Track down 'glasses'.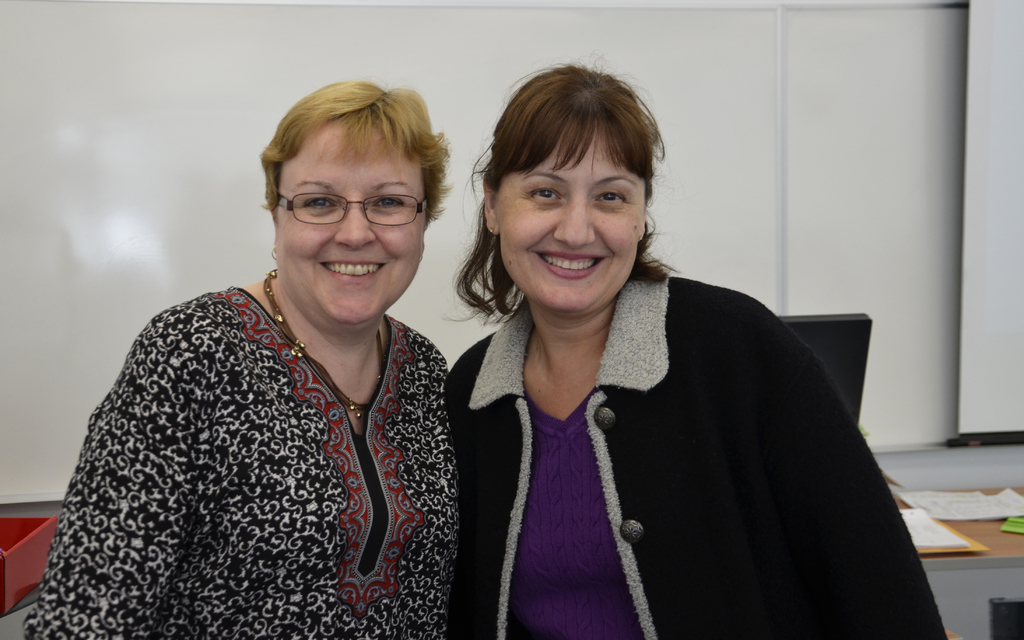
Tracked to box=[268, 178, 425, 229].
